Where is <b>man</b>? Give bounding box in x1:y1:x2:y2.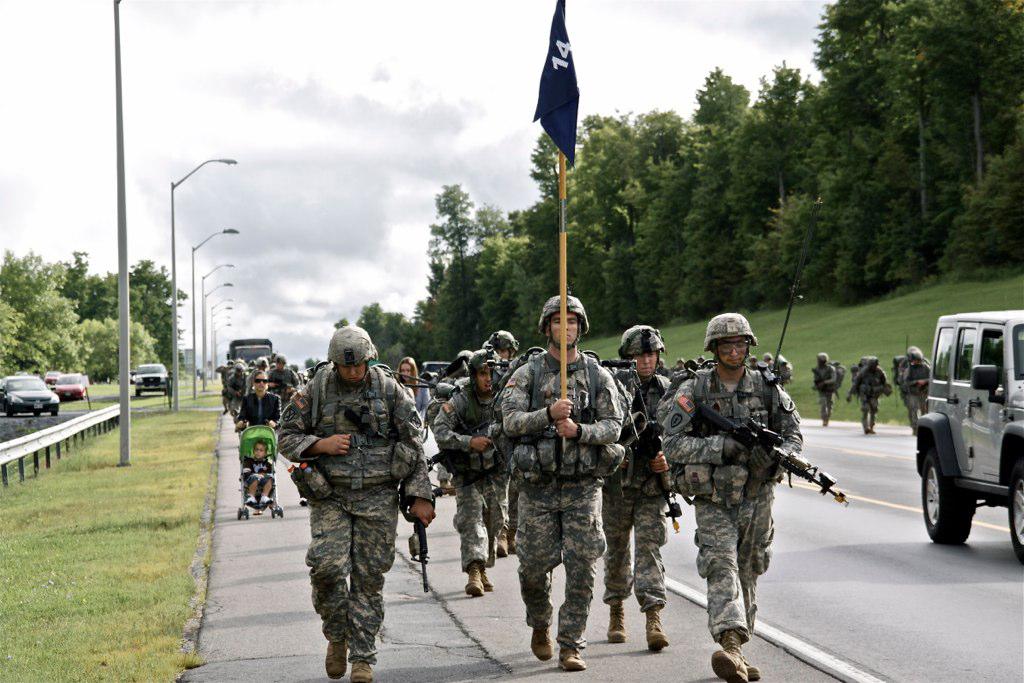
432:345:510:594.
